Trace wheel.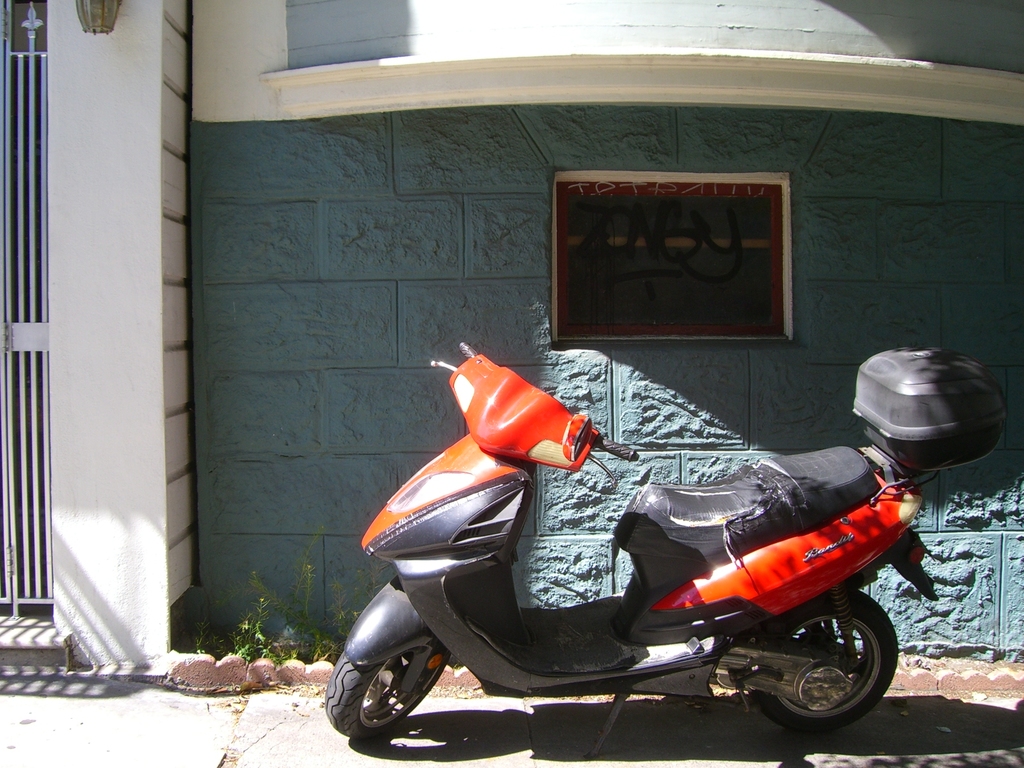
Traced to Rect(319, 641, 444, 740).
